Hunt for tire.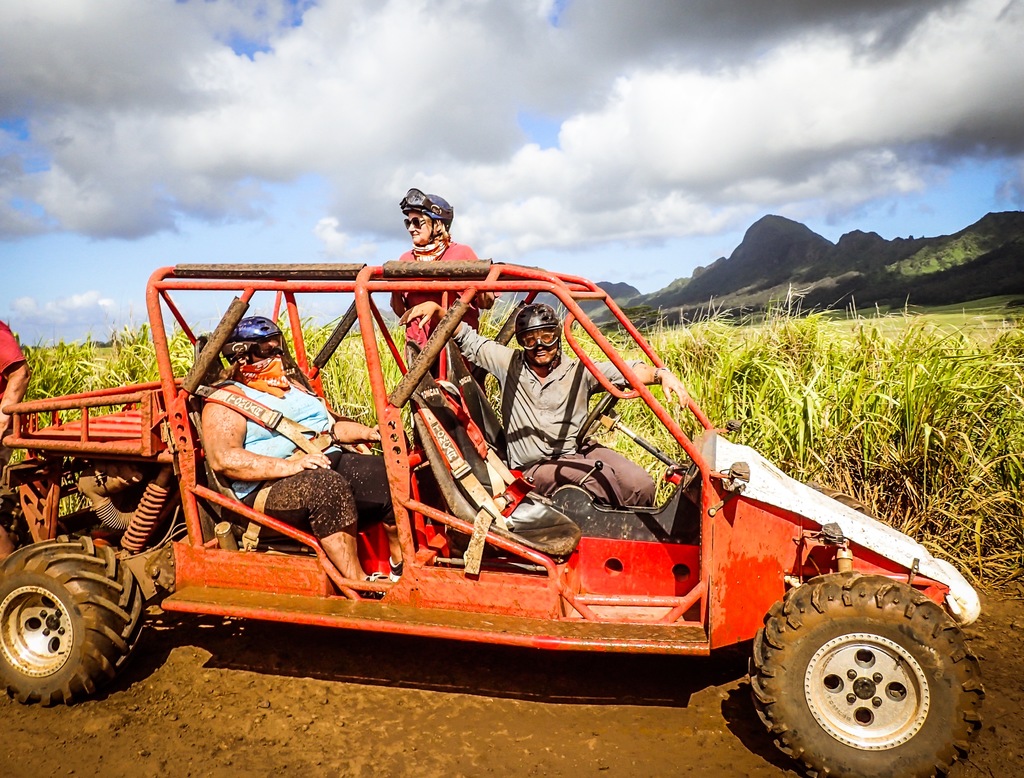
Hunted down at region(0, 548, 122, 712).
